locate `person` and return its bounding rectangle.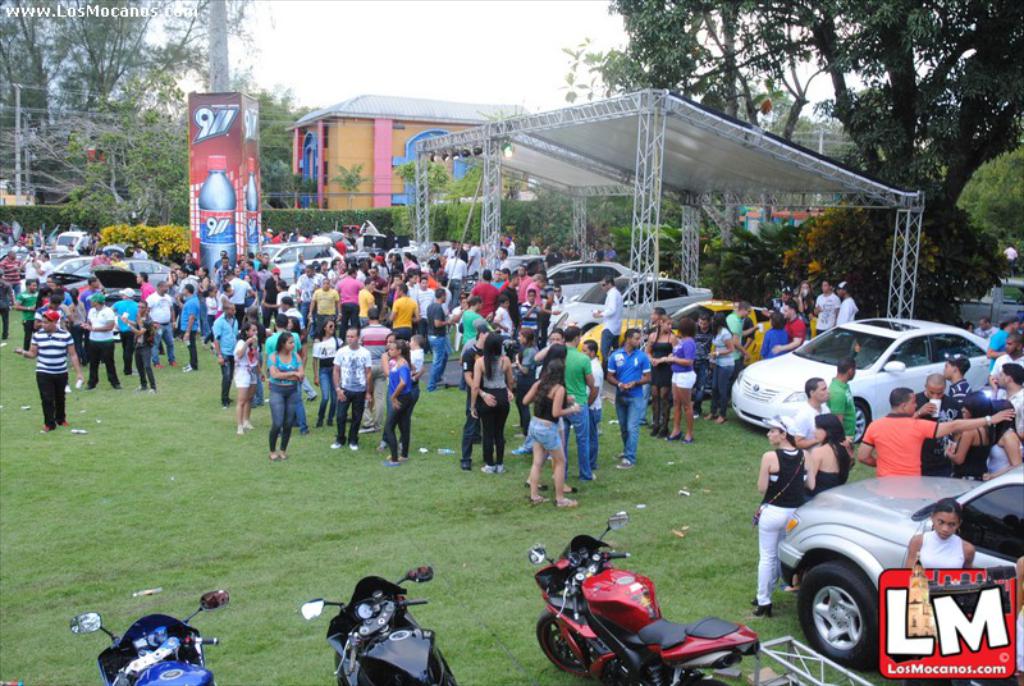
(x1=582, y1=331, x2=607, y2=468).
